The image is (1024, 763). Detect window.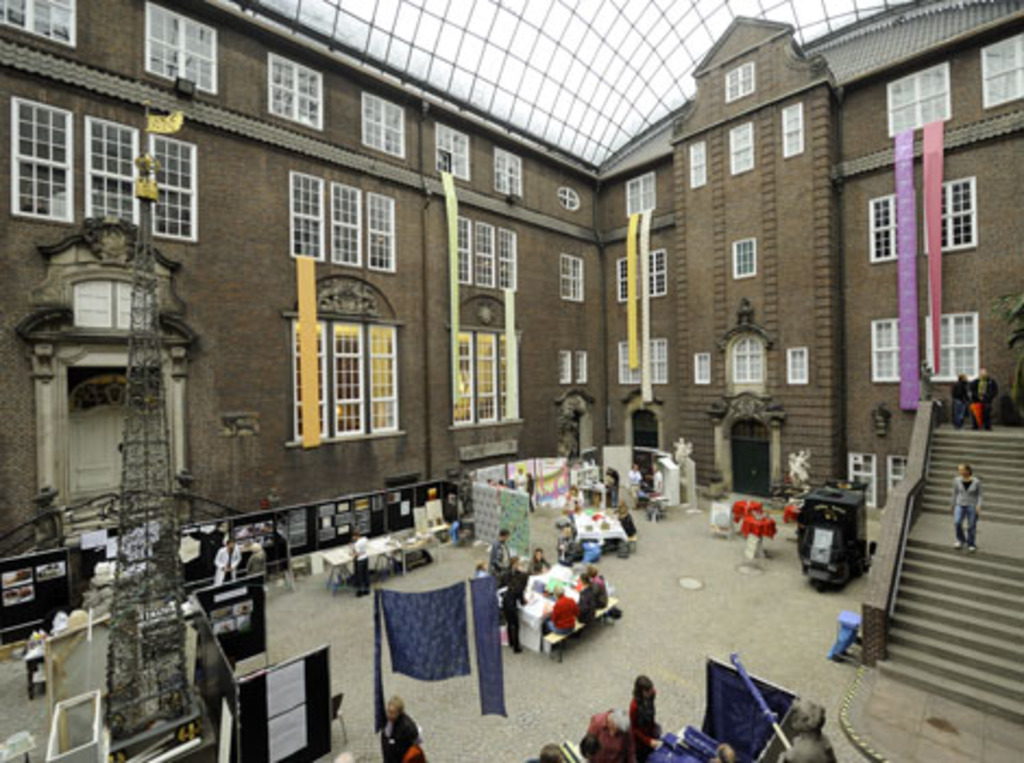
Detection: 867, 190, 915, 259.
